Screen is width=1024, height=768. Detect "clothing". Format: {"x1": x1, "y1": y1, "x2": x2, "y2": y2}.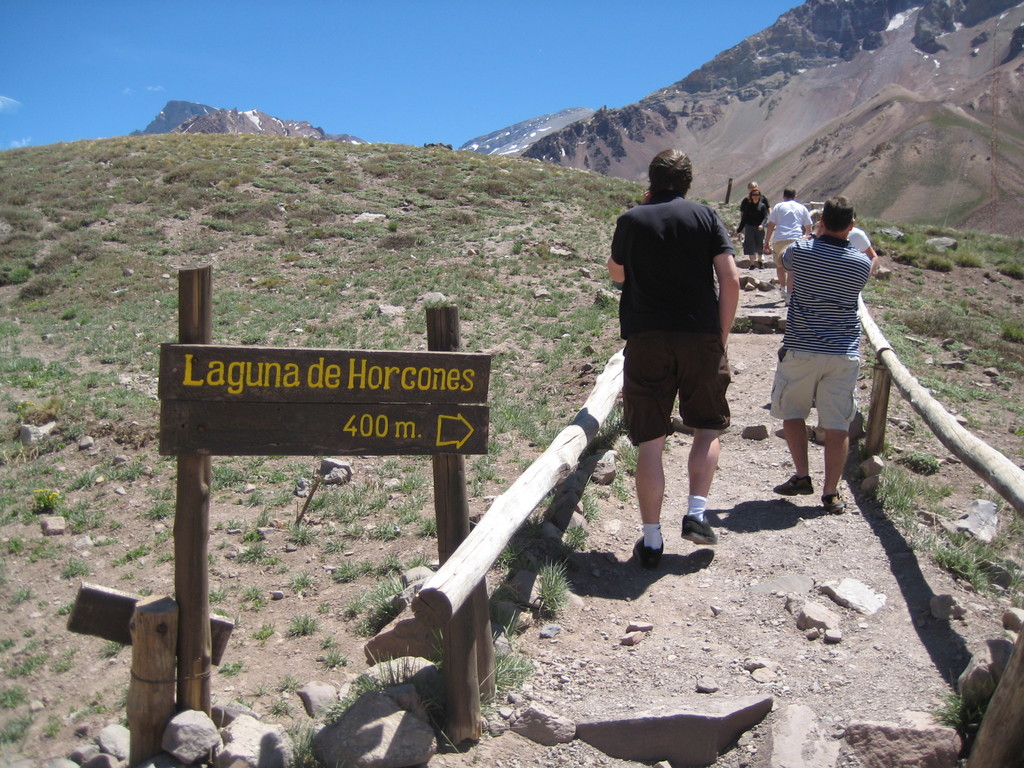
{"x1": 773, "y1": 188, "x2": 886, "y2": 479}.
